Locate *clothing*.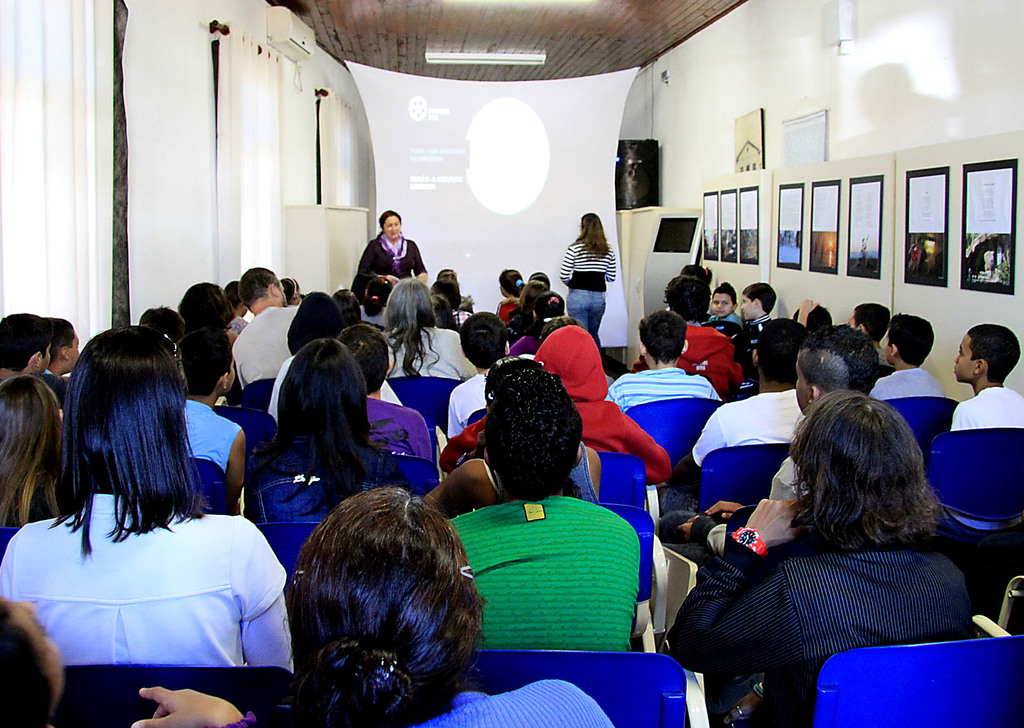
Bounding box: (451, 486, 637, 656).
